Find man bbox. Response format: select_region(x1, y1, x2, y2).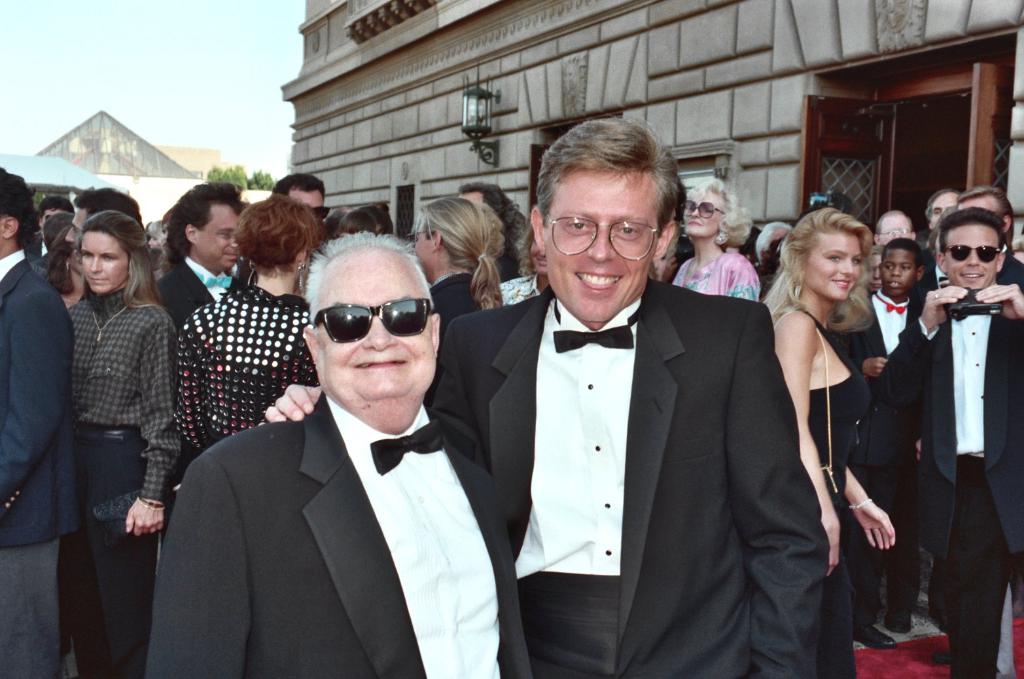
select_region(919, 183, 1023, 293).
